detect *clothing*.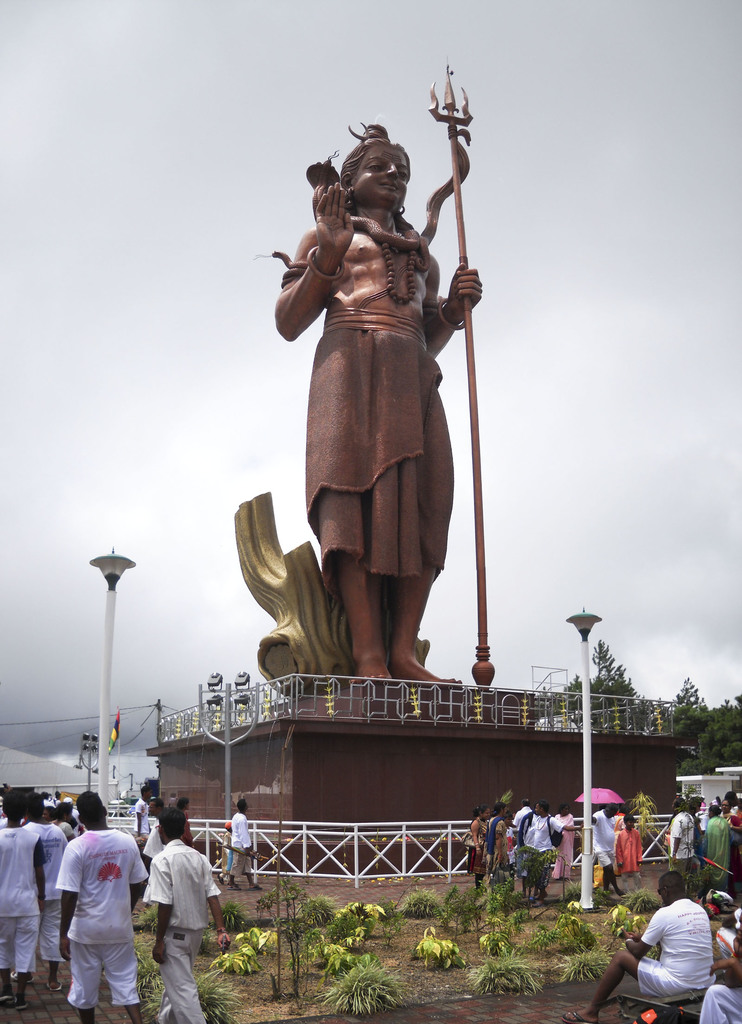
Detected at select_region(486, 814, 508, 870).
